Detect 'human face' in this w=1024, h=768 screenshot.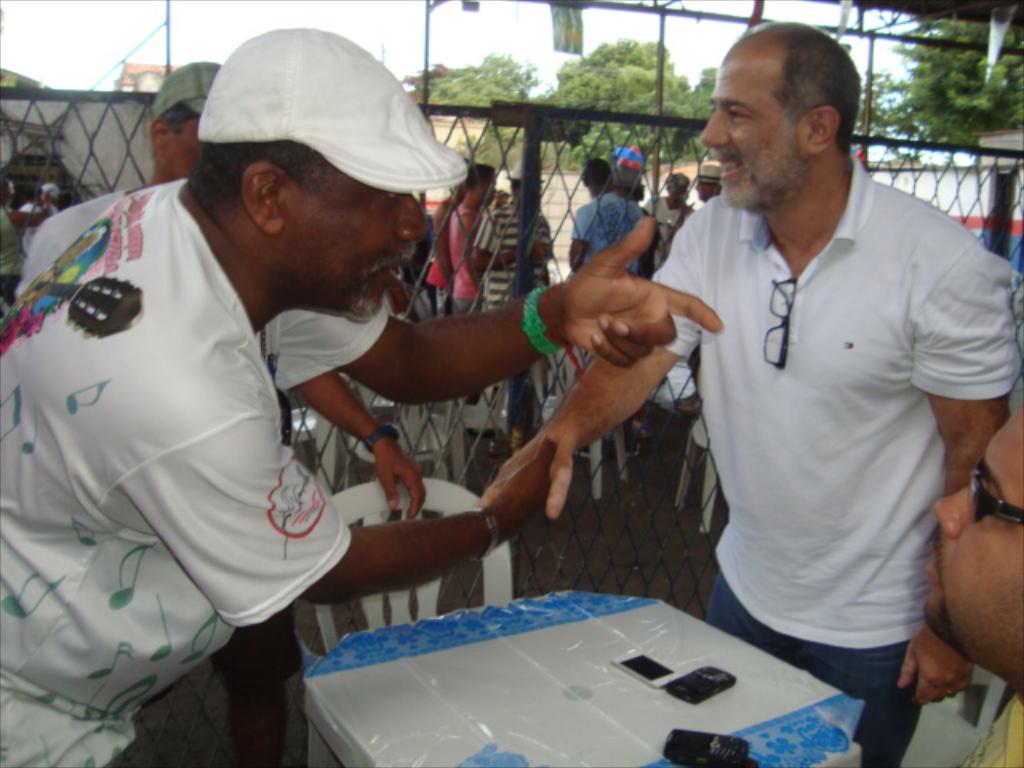
Detection: BBox(274, 170, 430, 318).
